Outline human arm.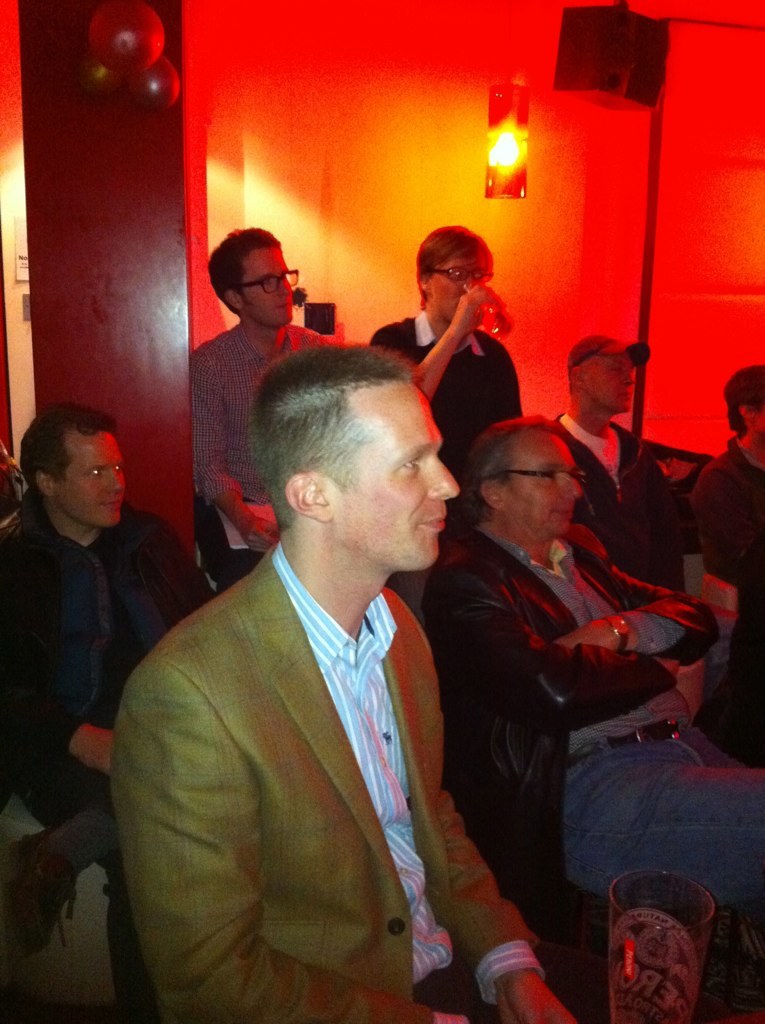
Outline: region(435, 791, 584, 1023).
